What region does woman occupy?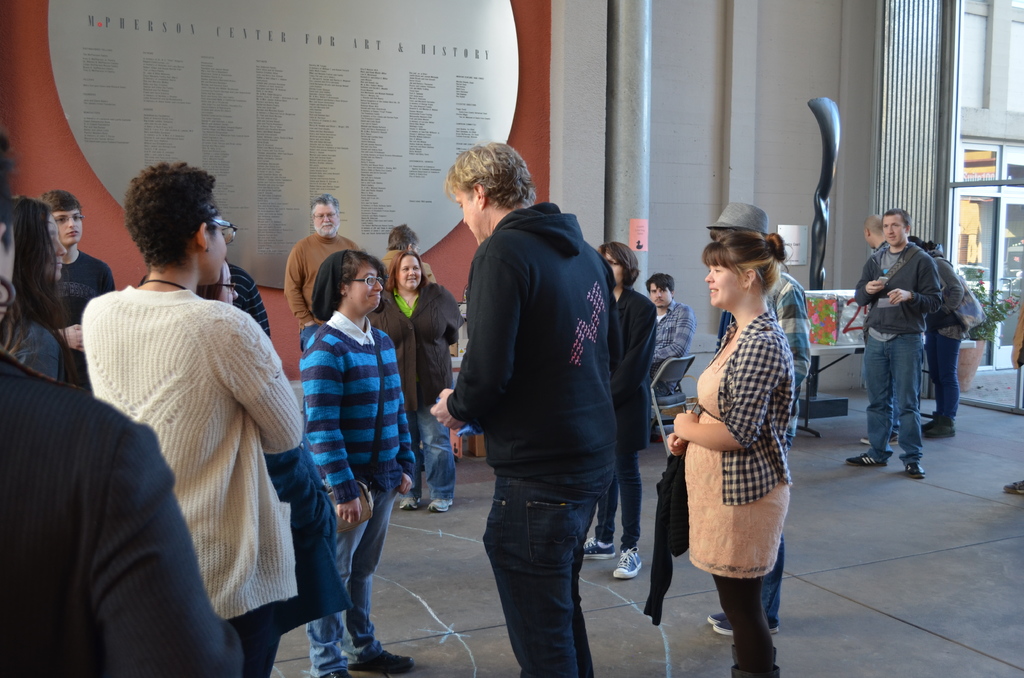
rect(0, 195, 90, 390).
